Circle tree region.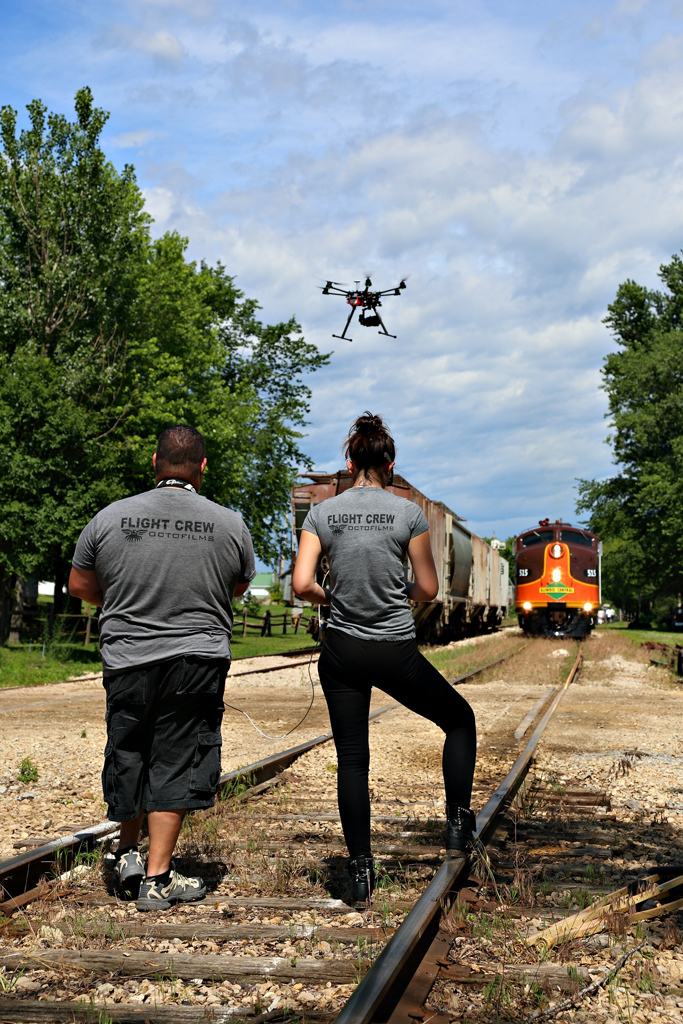
Region: pyautogui.locateOnScreen(0, 80, 144, 651).
